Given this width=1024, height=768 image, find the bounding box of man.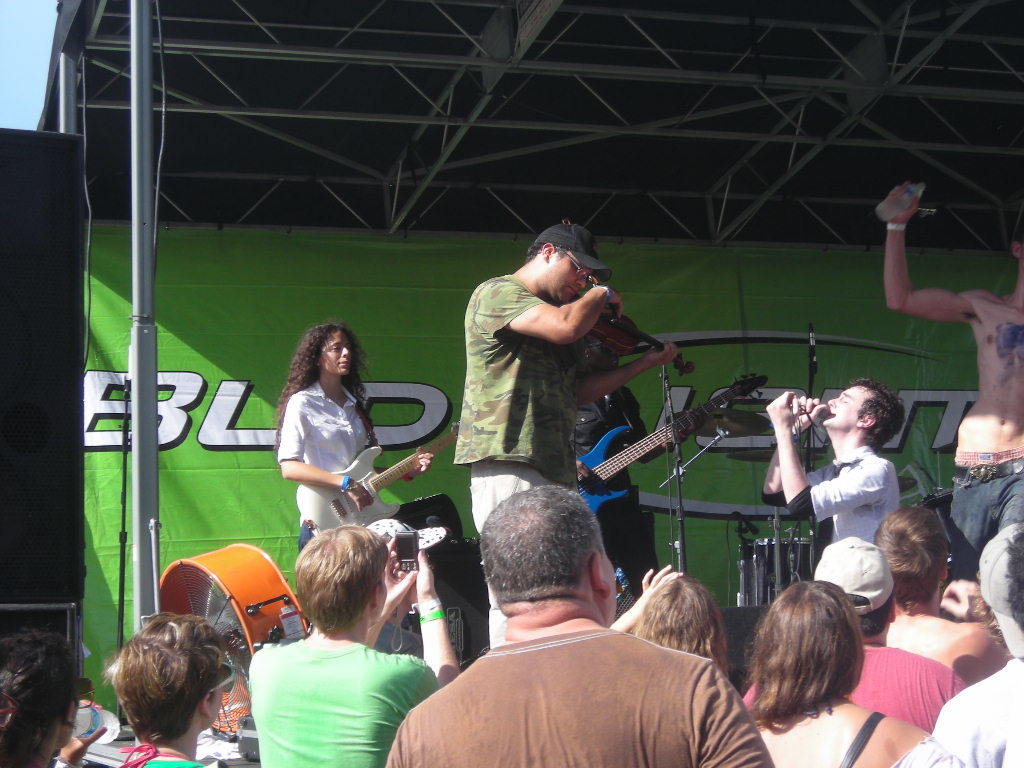
<bbox>565, 239, 663, 589</bbox>.
